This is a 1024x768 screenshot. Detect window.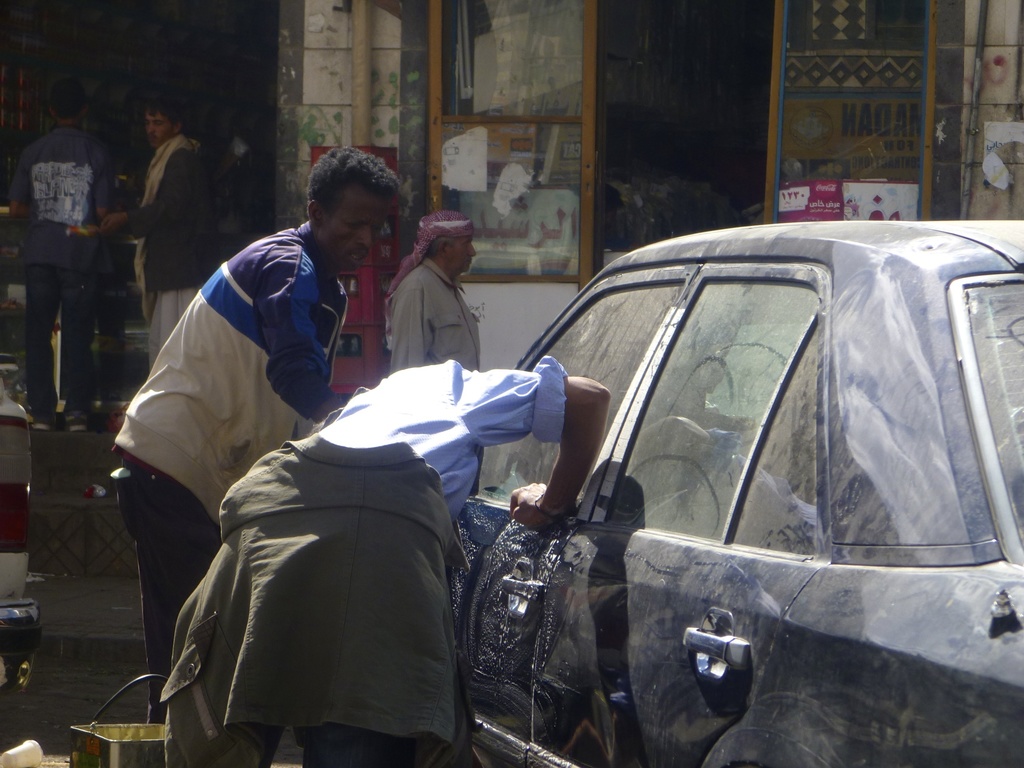
[464, 263, 701, 525].
